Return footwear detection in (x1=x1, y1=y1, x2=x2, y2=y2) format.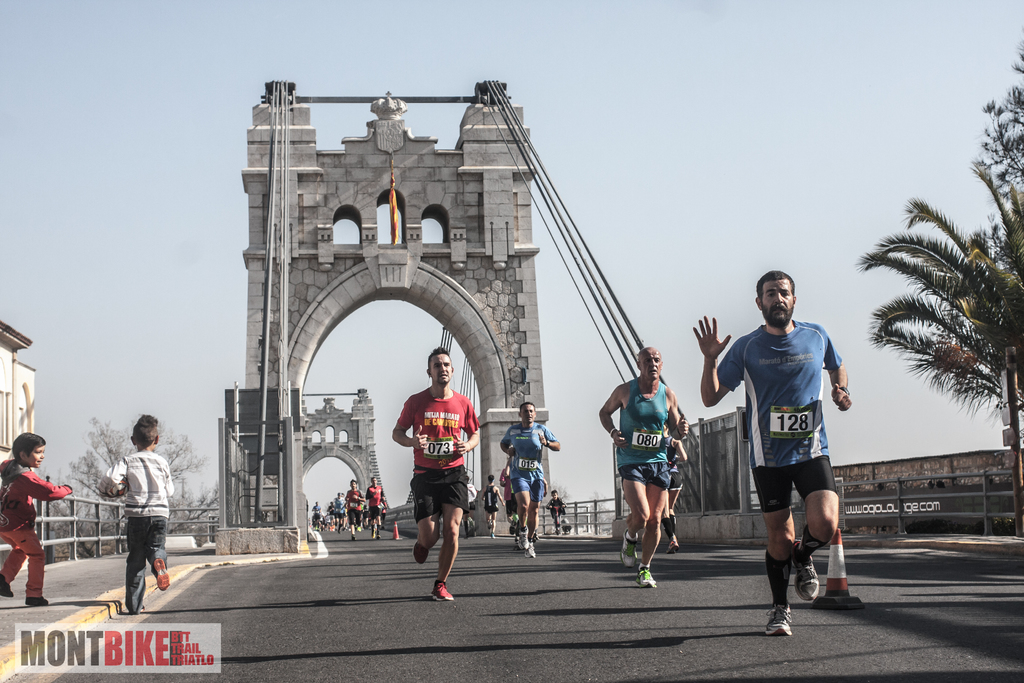
(x1=792, y1=541, x2=818, y2=597).
